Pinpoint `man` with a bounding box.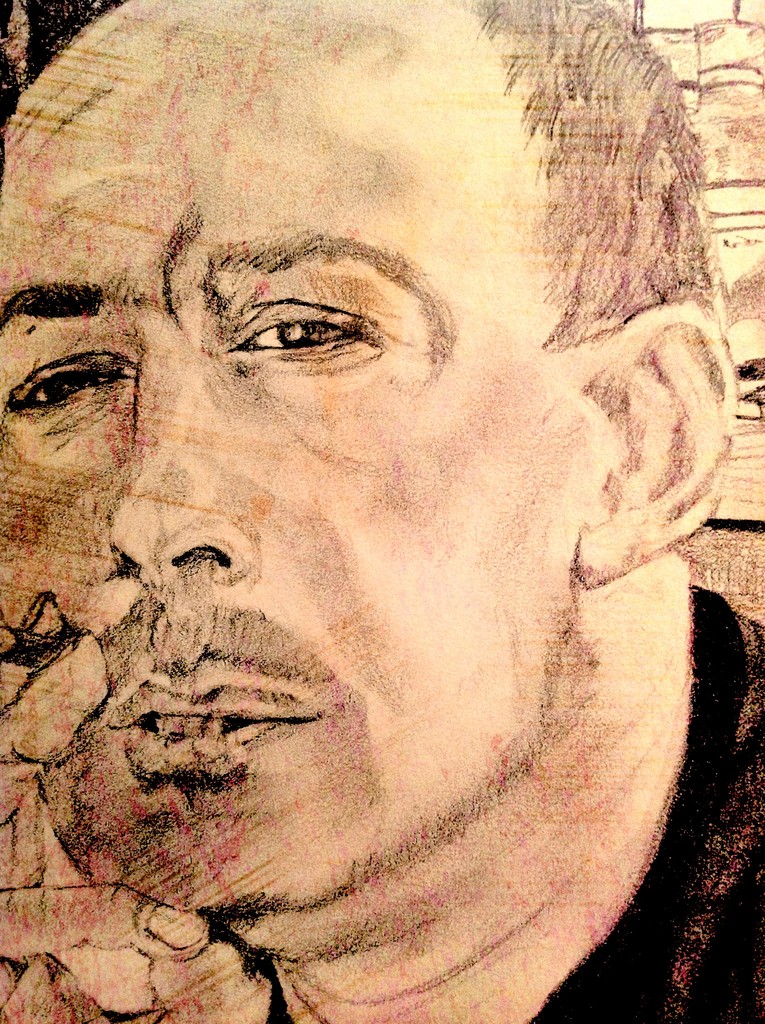
rect(0, 25, 764, 1017).
